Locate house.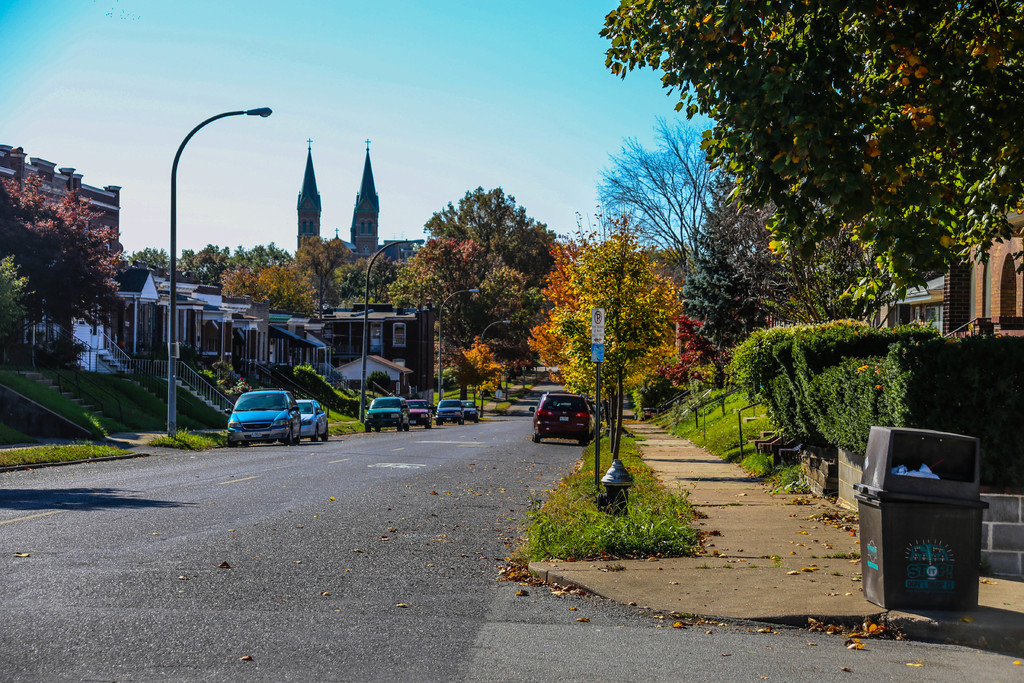
Bounding box: <bbox>324, 290, 438, 432</bbox>.
